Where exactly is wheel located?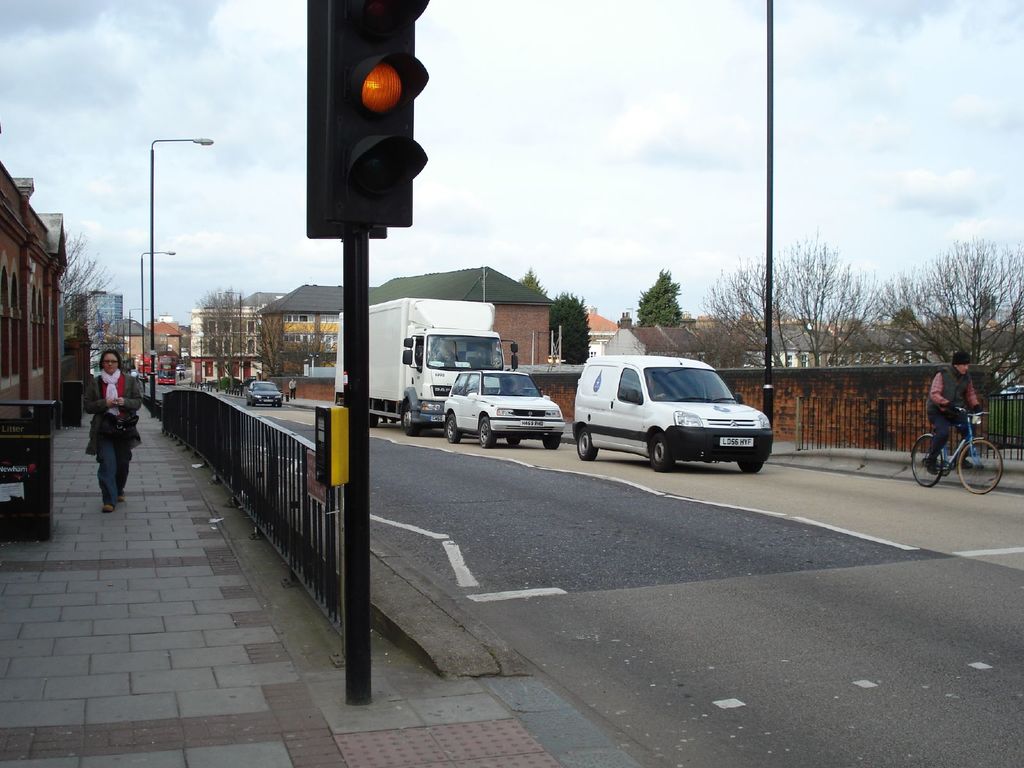
Its bounding box is rect(369, 413, 378, 429).
